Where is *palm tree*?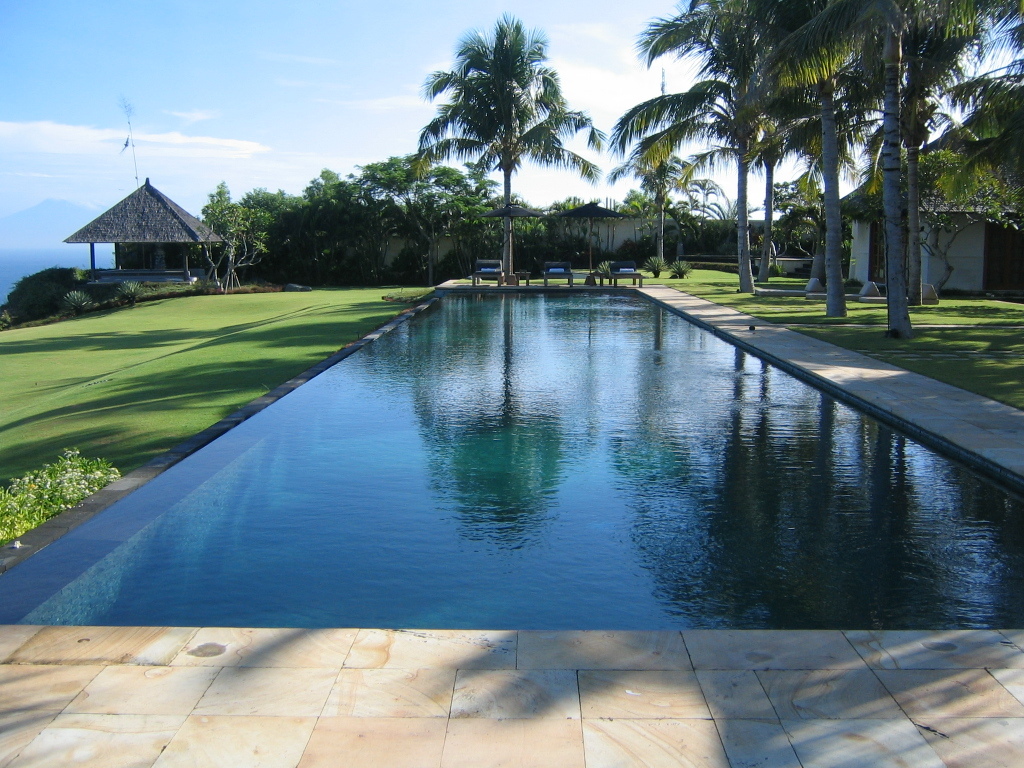
(228, 204, 278, 245).
